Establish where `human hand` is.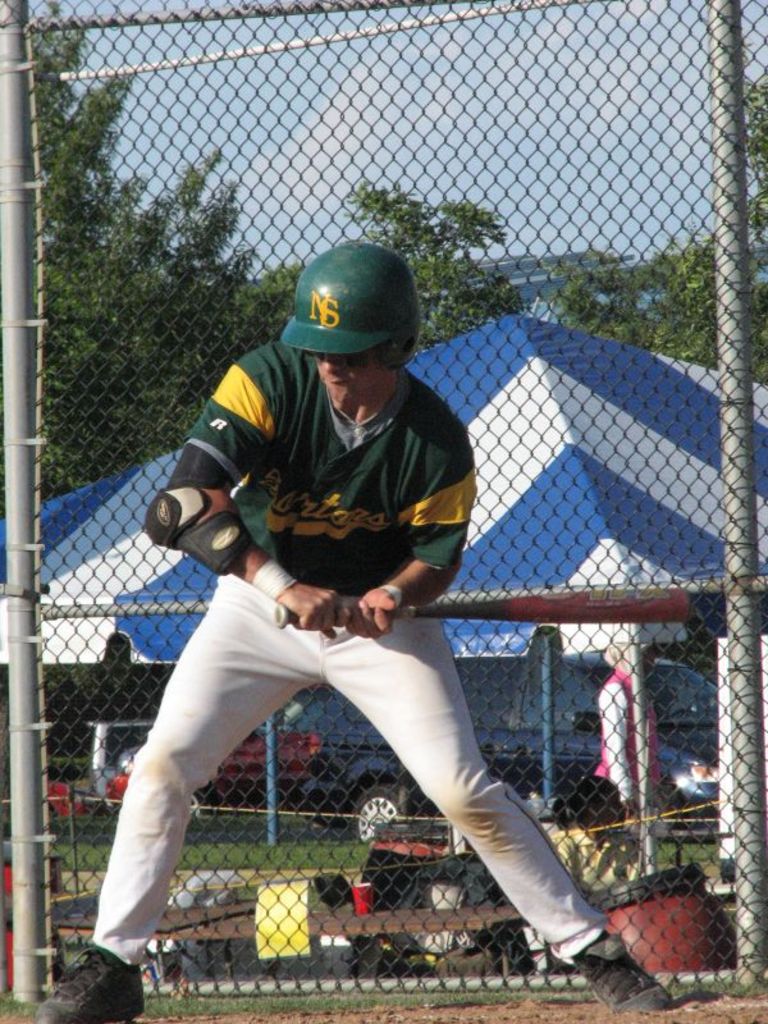
Established at <region>276, 581, 343, 636</region>.
